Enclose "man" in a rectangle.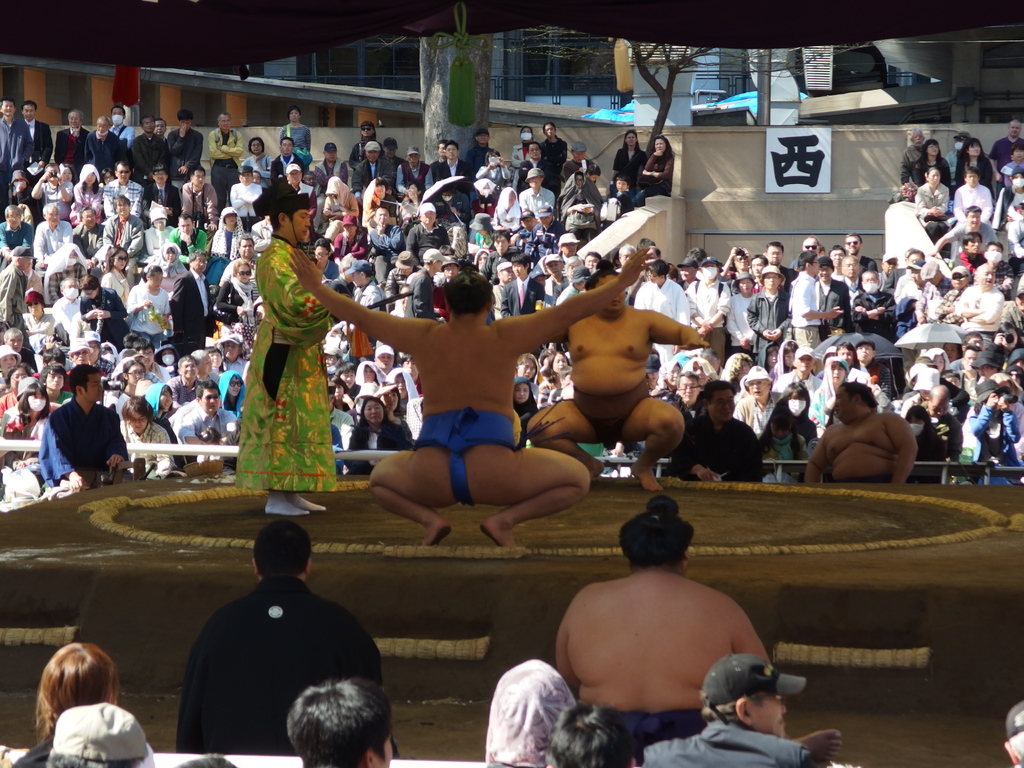
[643,651,814,767].
